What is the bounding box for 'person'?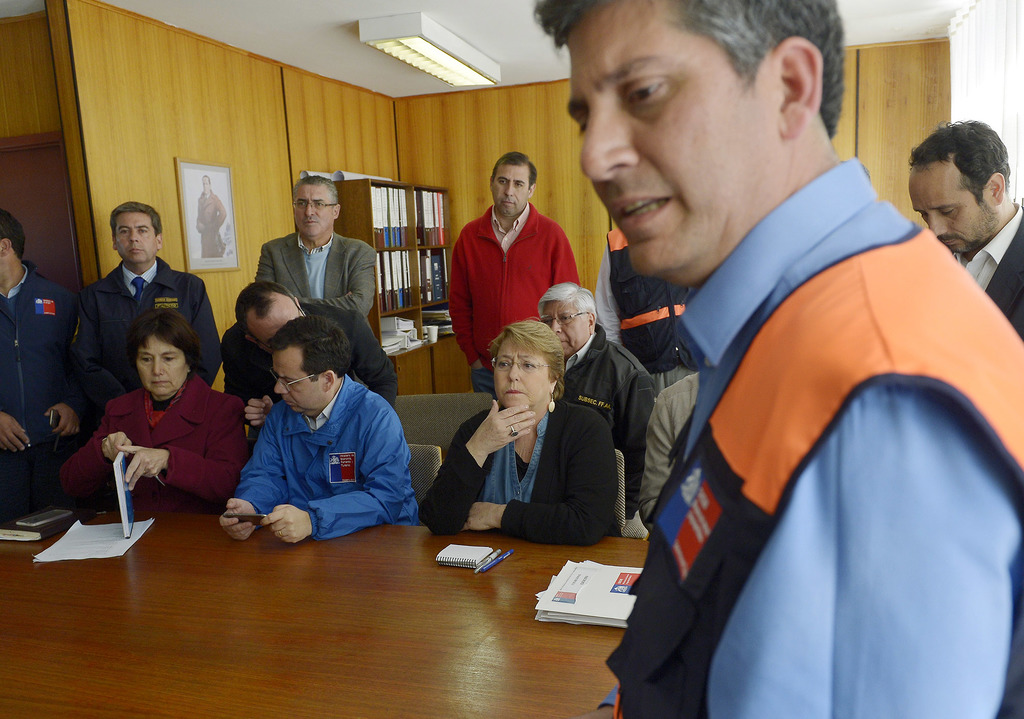
(414,314,618,549).
